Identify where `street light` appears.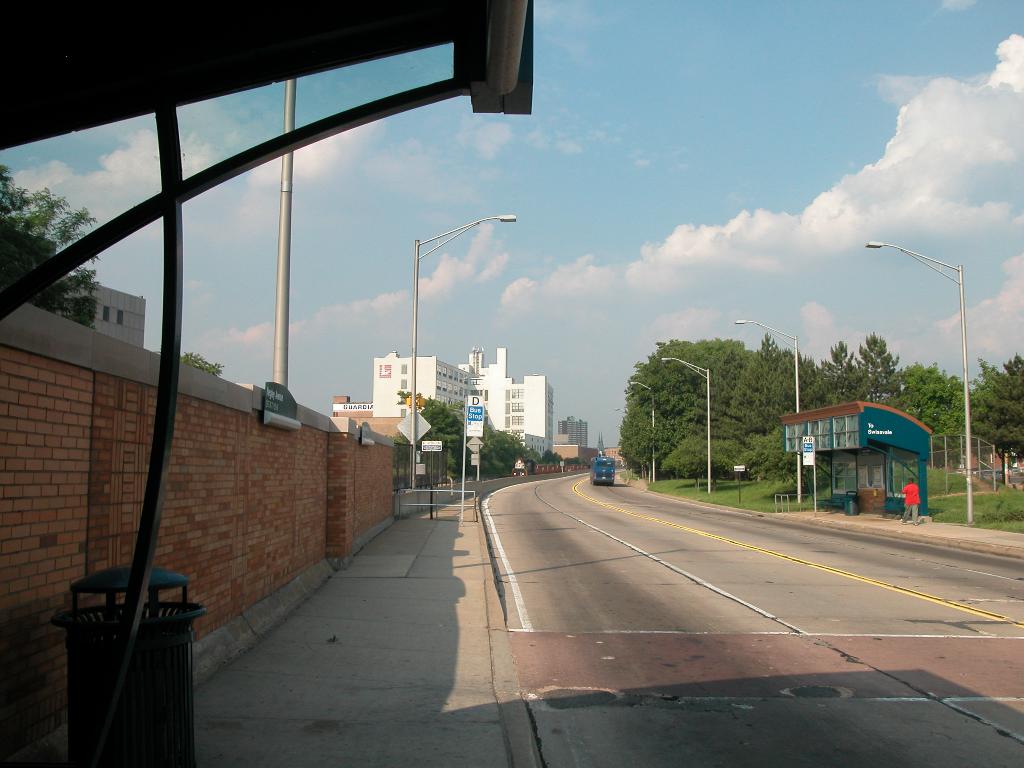
Appears at left=628, top=380, right=652, bottom=481.
